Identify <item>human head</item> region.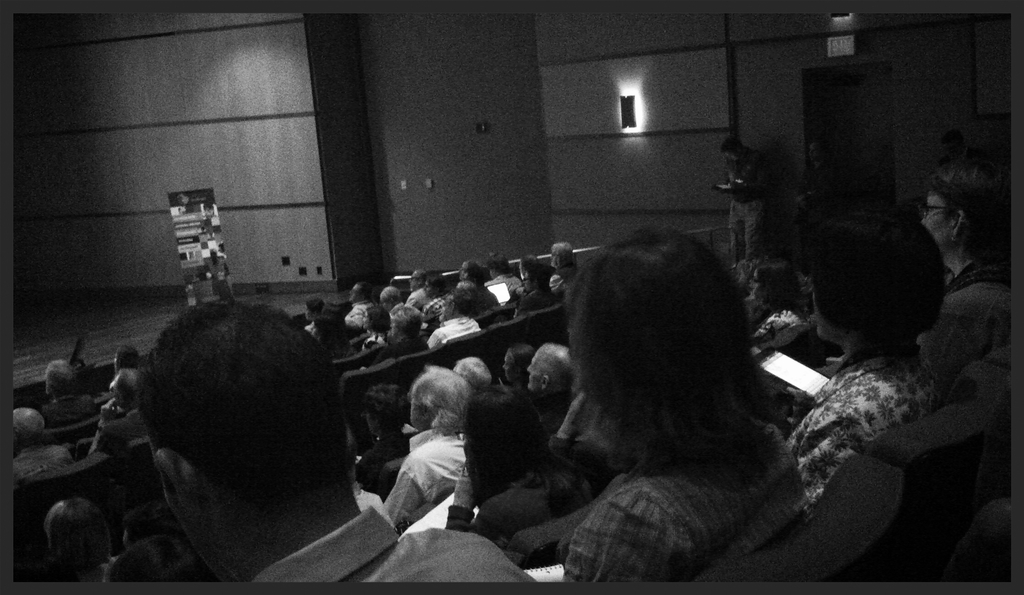
Region: [x1=483, y1=250, x2=510, y2=277].
